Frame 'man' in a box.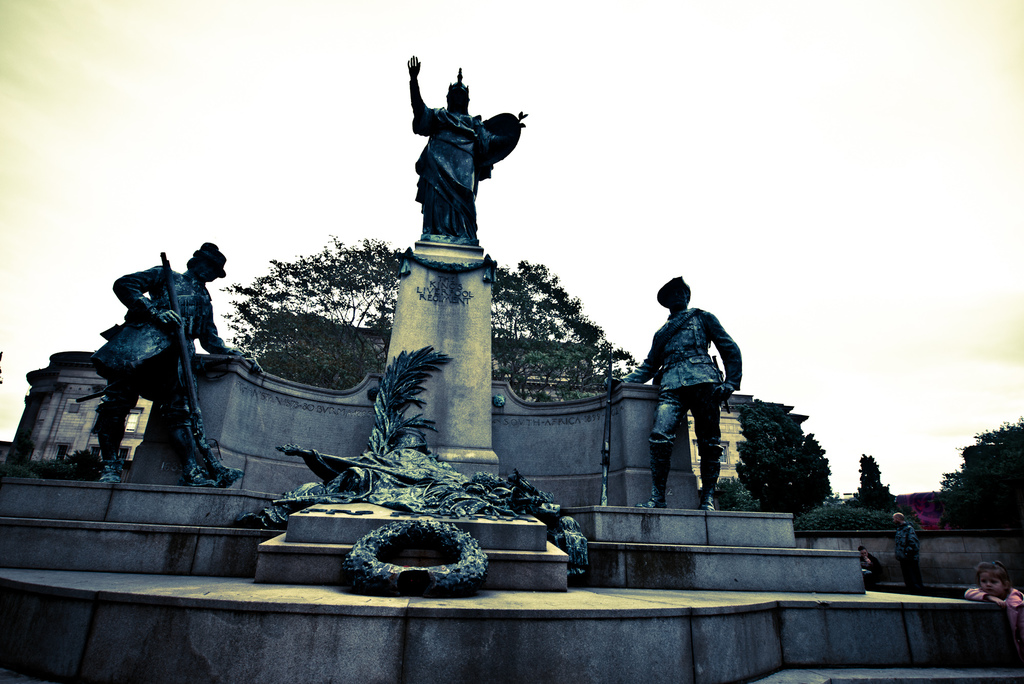
select_region(639, 280, 742, 514).
